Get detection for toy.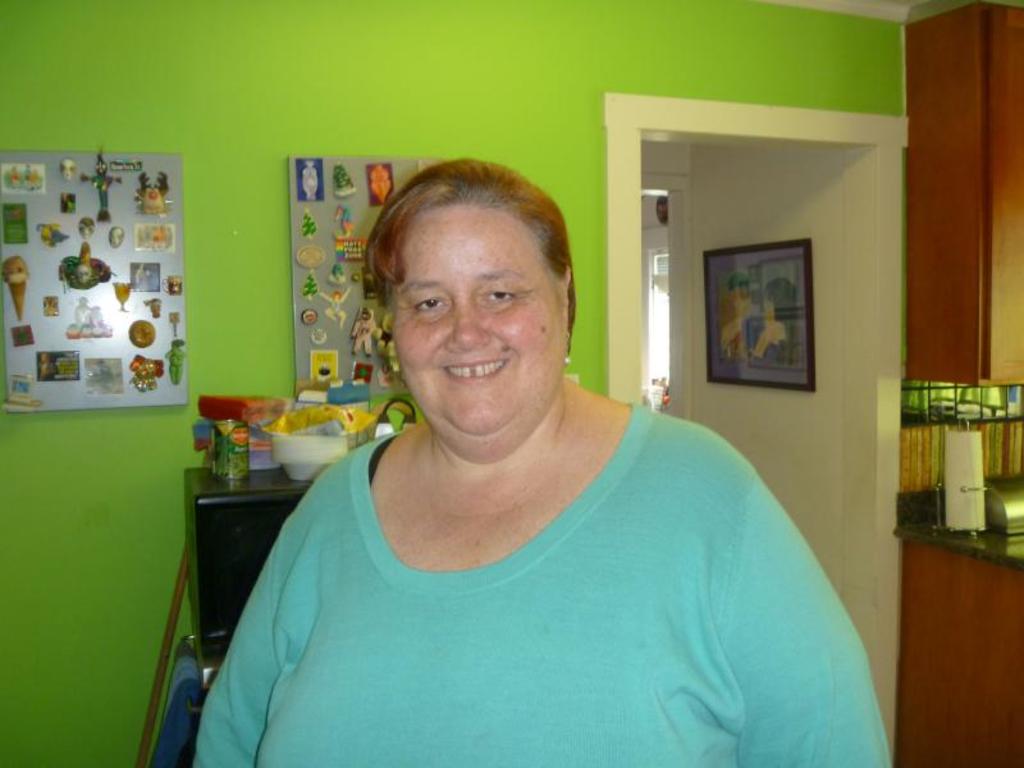
Detection: <region>58, 243, 116, 294</region>.
